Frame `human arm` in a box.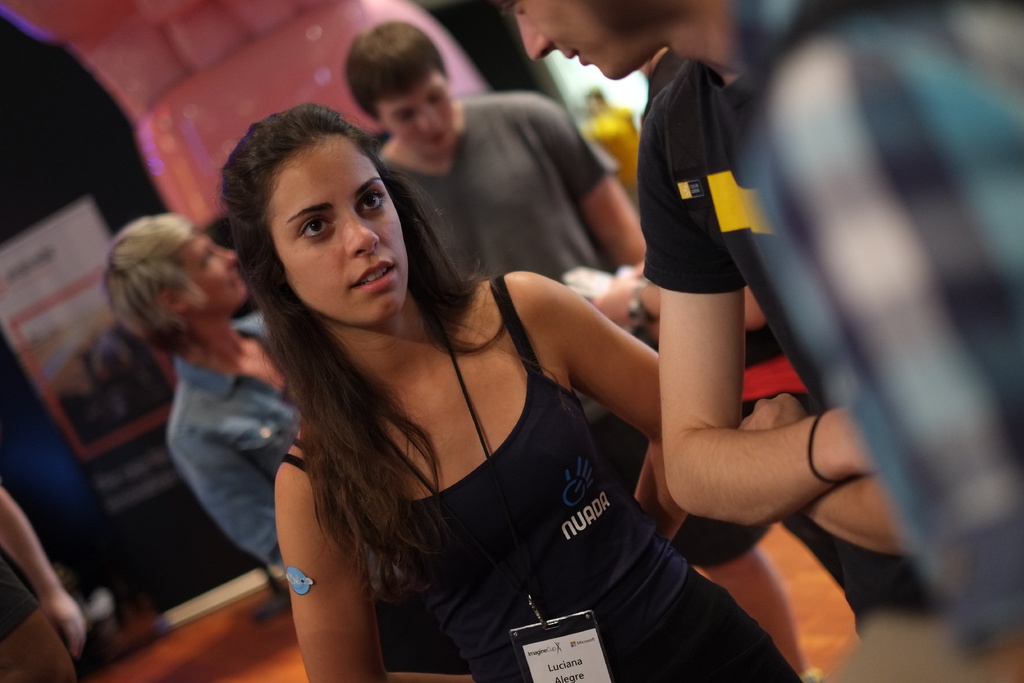
(left=588, top=251, right=777, bottom=342).
